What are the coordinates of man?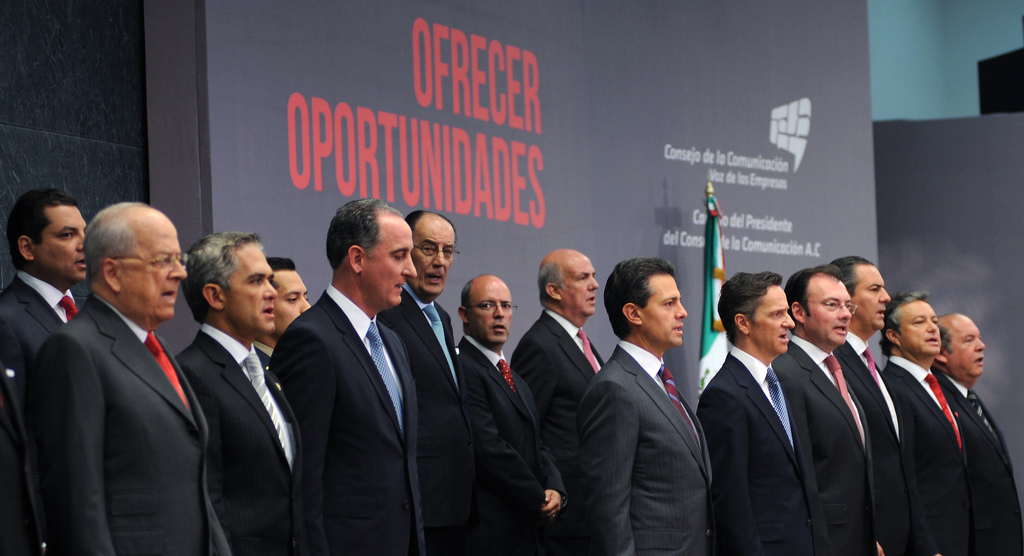
(x1=883, y1=292, x2=980, y2=555).
